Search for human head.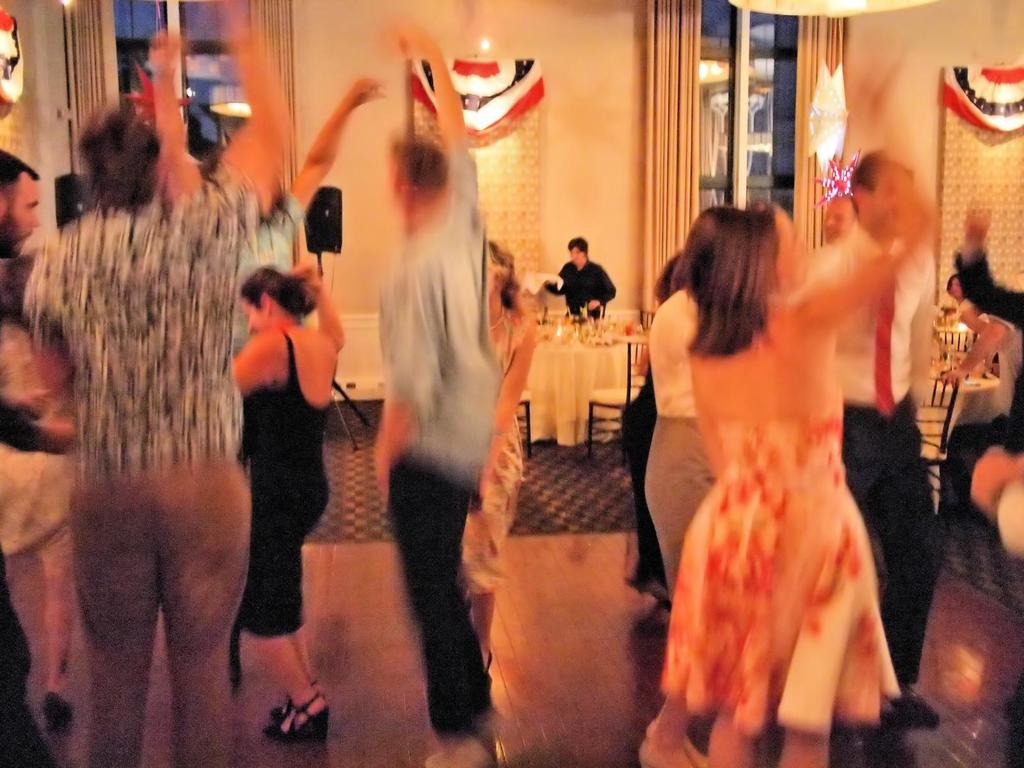
Found at {"x1": 570, "y1": 237, "x2": 588, "y2": 266}.
